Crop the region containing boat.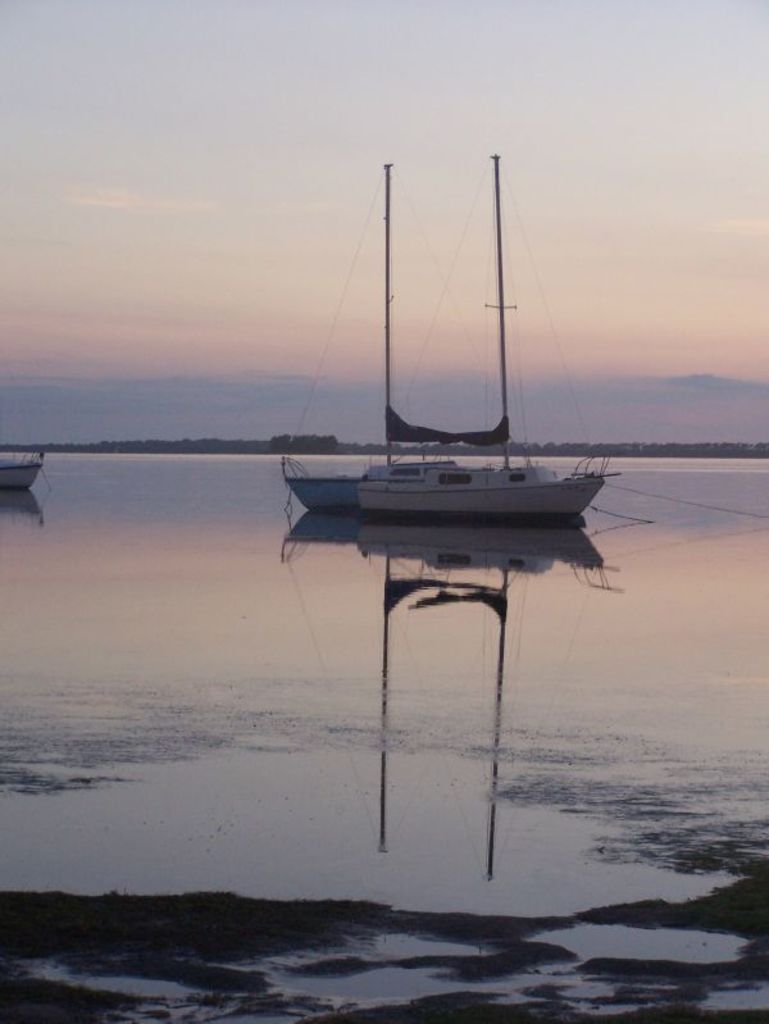
Crop region: {"x1": 273, "y1": 151, "x2": 634, "y2": 536}.
